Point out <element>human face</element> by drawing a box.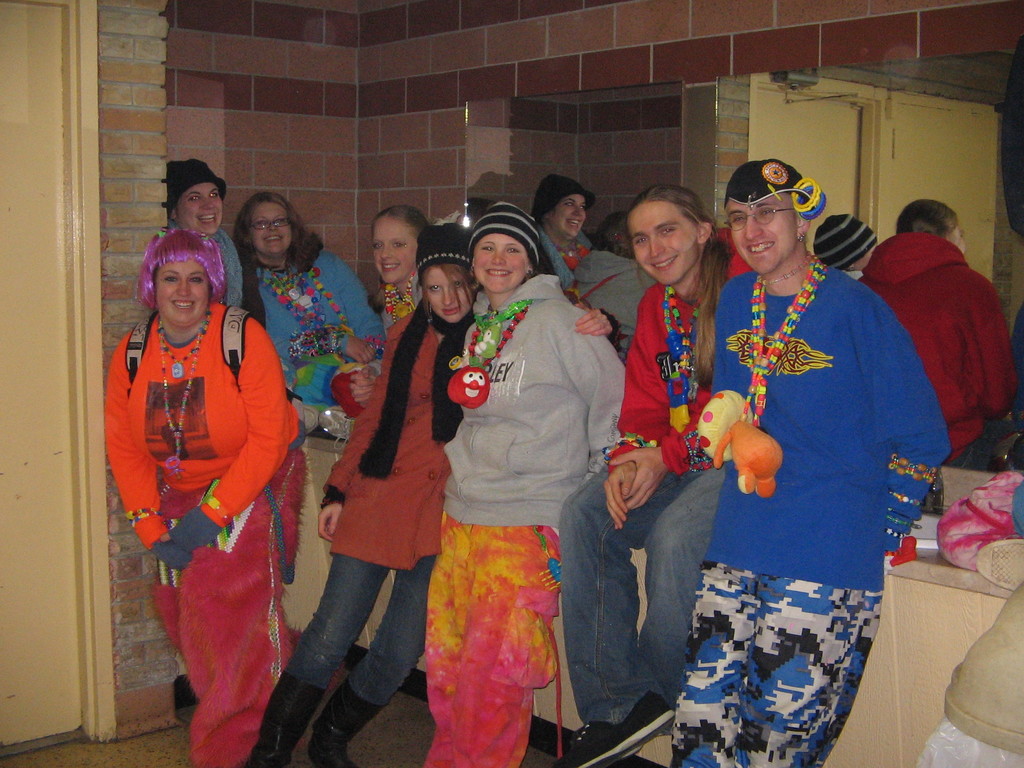
crop(420, 261, 474, 322).
